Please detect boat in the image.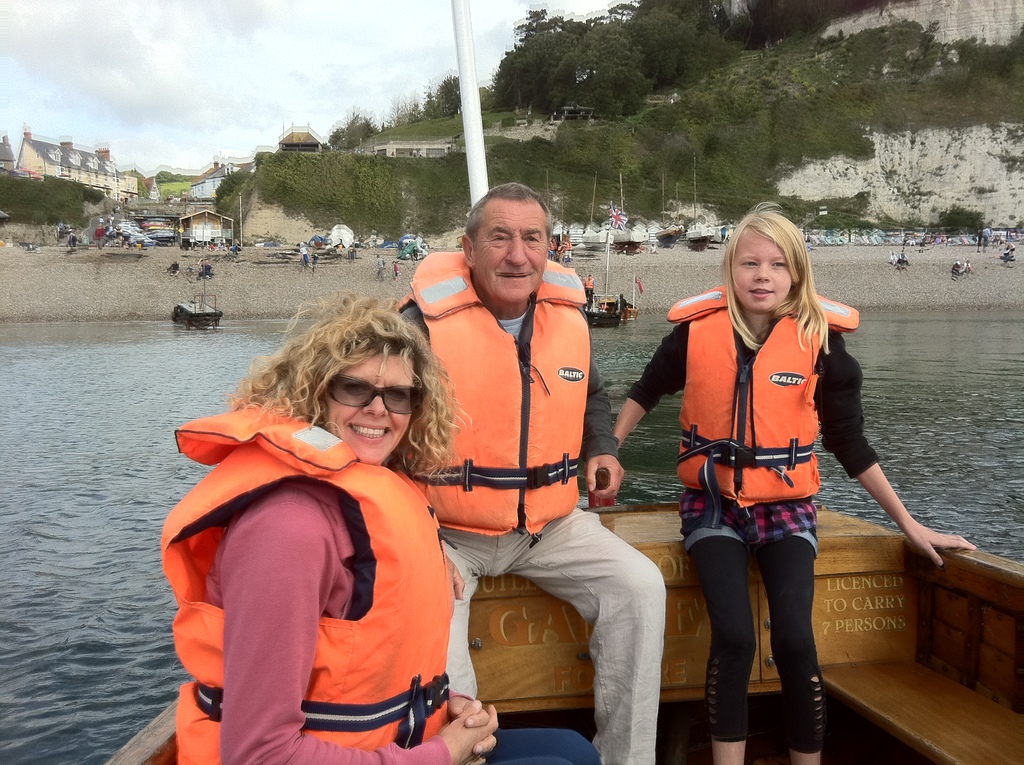
652 166 678 248.
